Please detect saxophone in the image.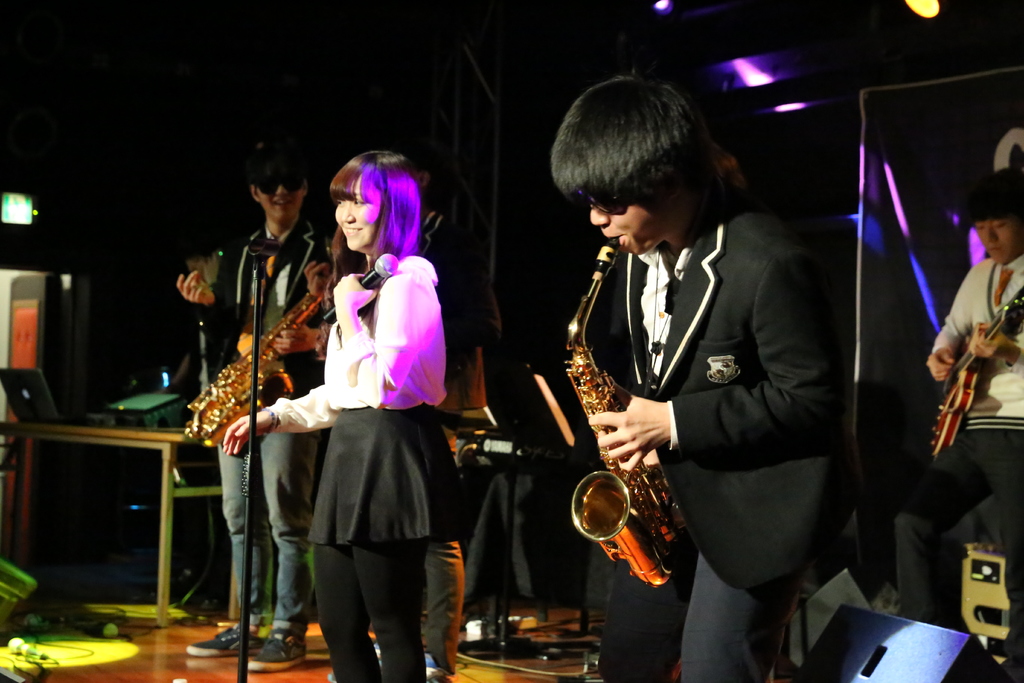
<region>182, 266, 330, 451</region>.
